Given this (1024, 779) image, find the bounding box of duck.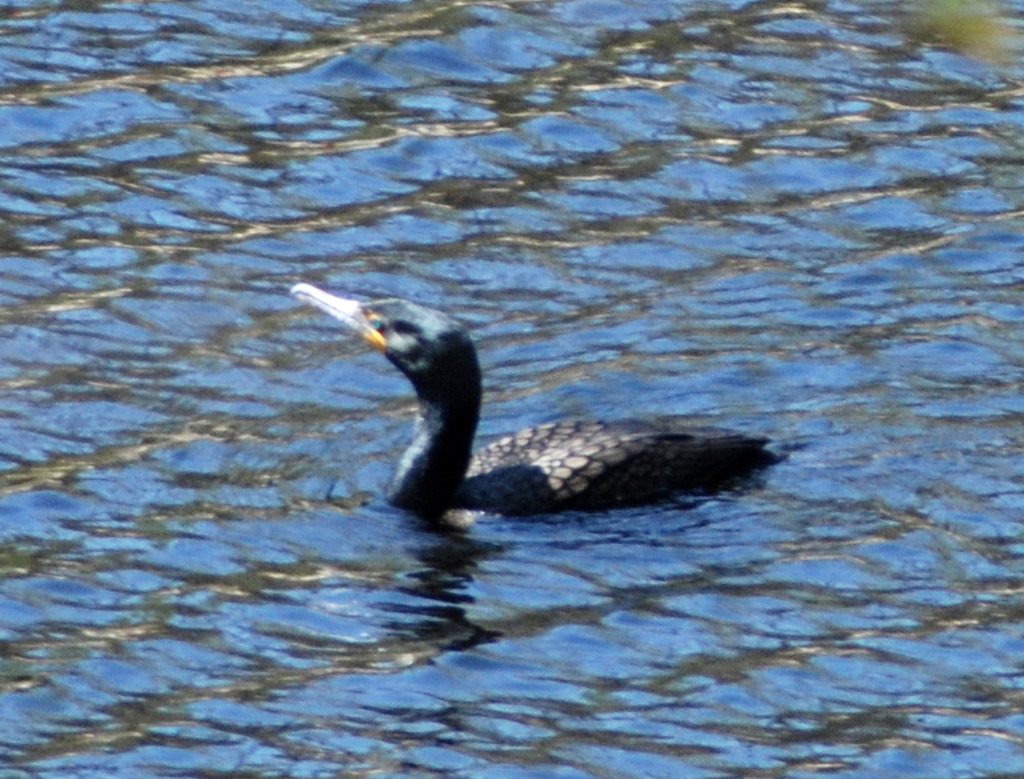
<region>316, 292, 780, 527</region>.
